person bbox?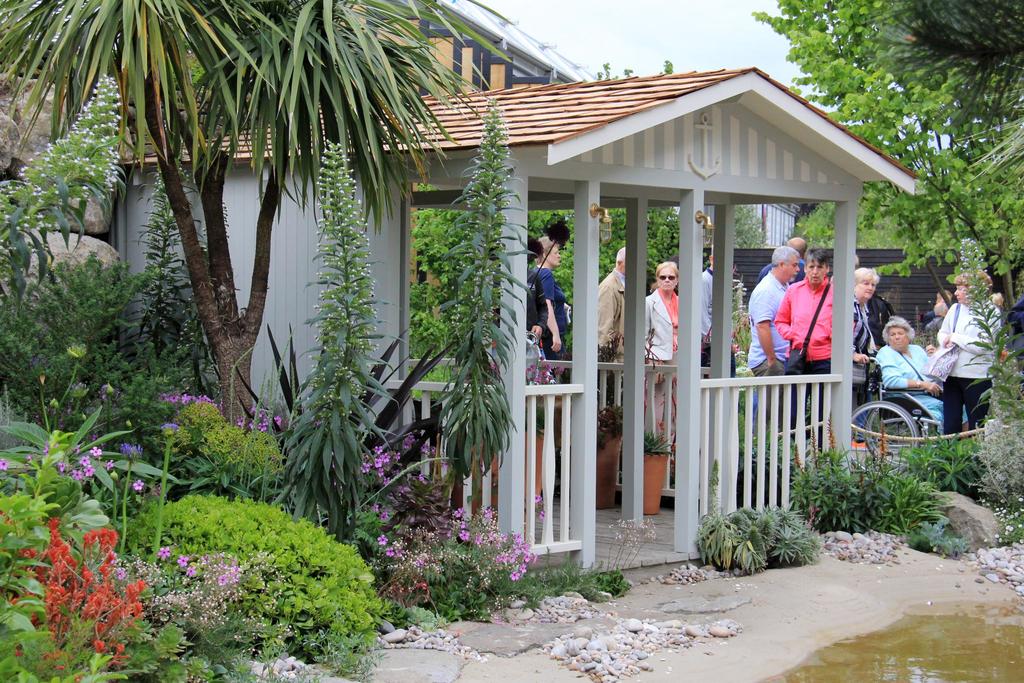
935 264 1006 440
